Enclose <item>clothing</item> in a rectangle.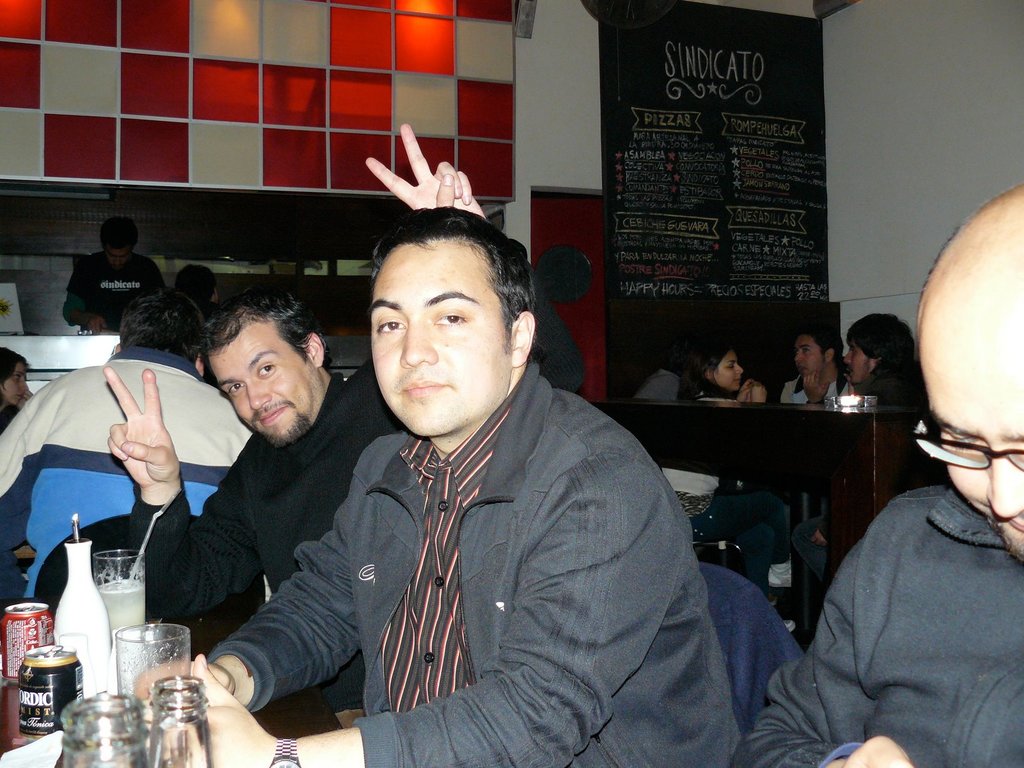
box=[684, 371, 748, 409].
